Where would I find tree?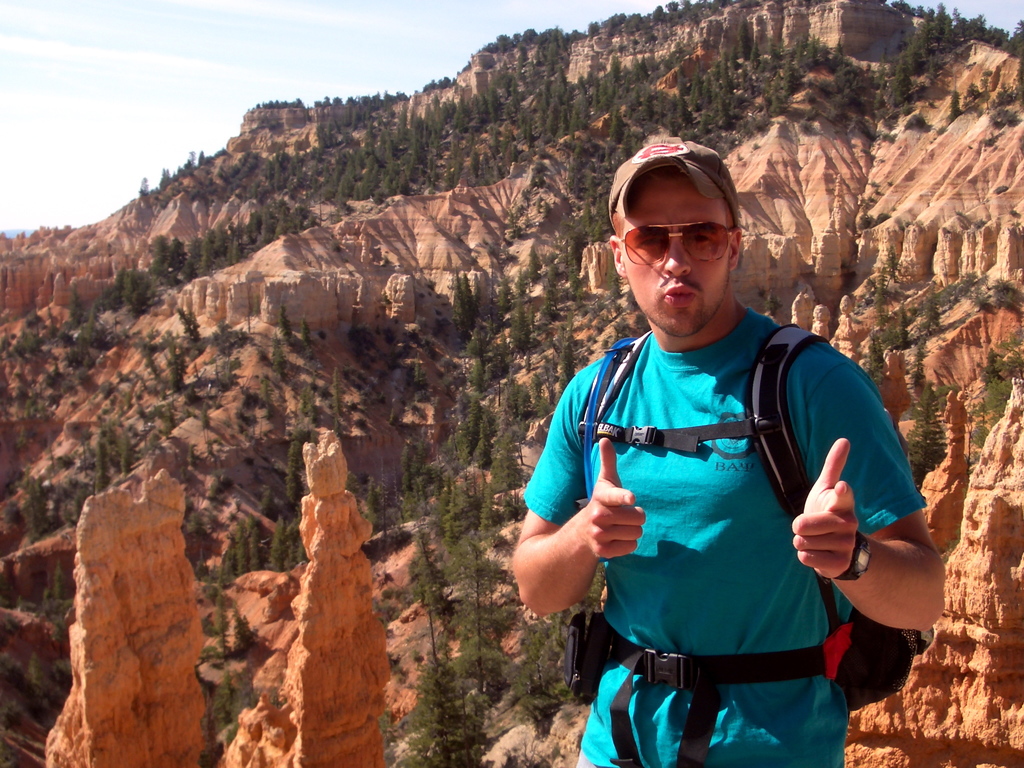
At Rect(622, 284, 641, 316).
